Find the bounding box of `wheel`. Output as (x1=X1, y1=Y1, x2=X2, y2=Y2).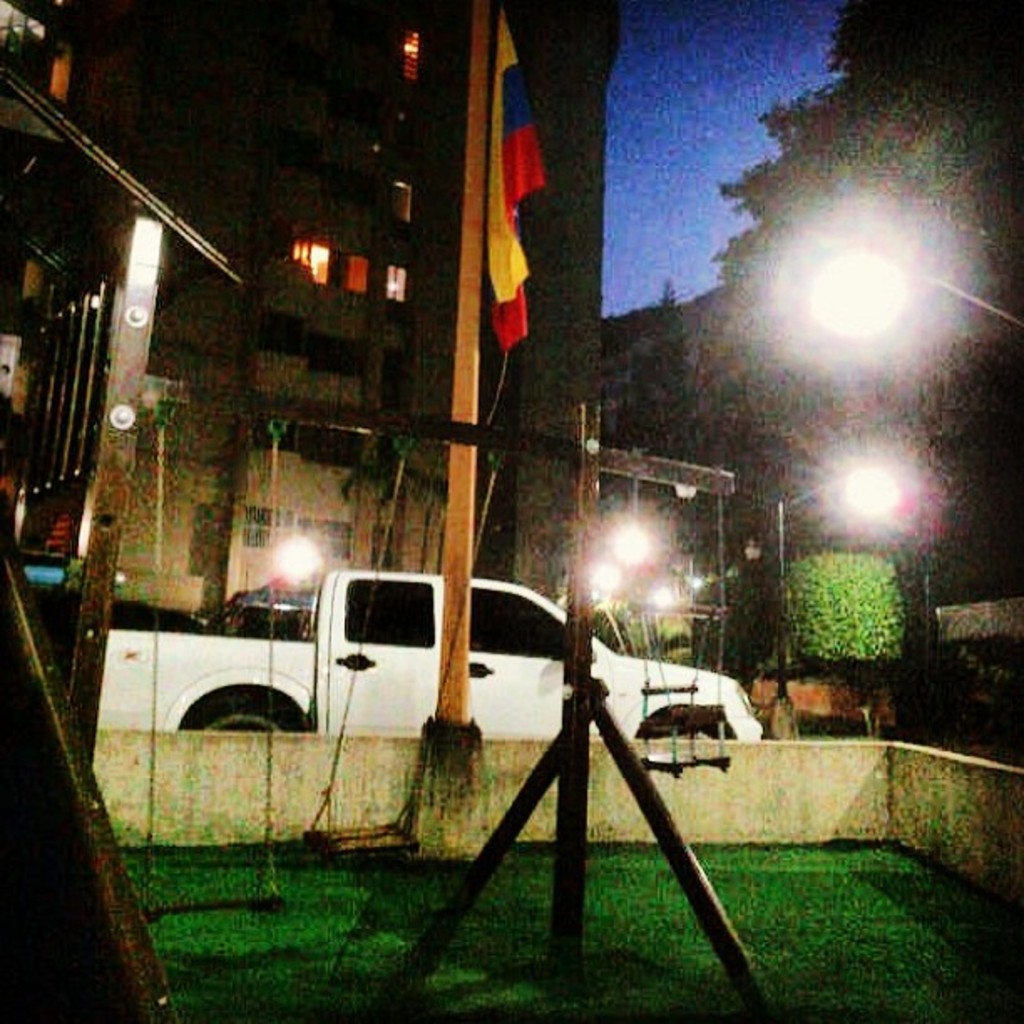
(x1=186, y1=684, x2=315, y2=735).
